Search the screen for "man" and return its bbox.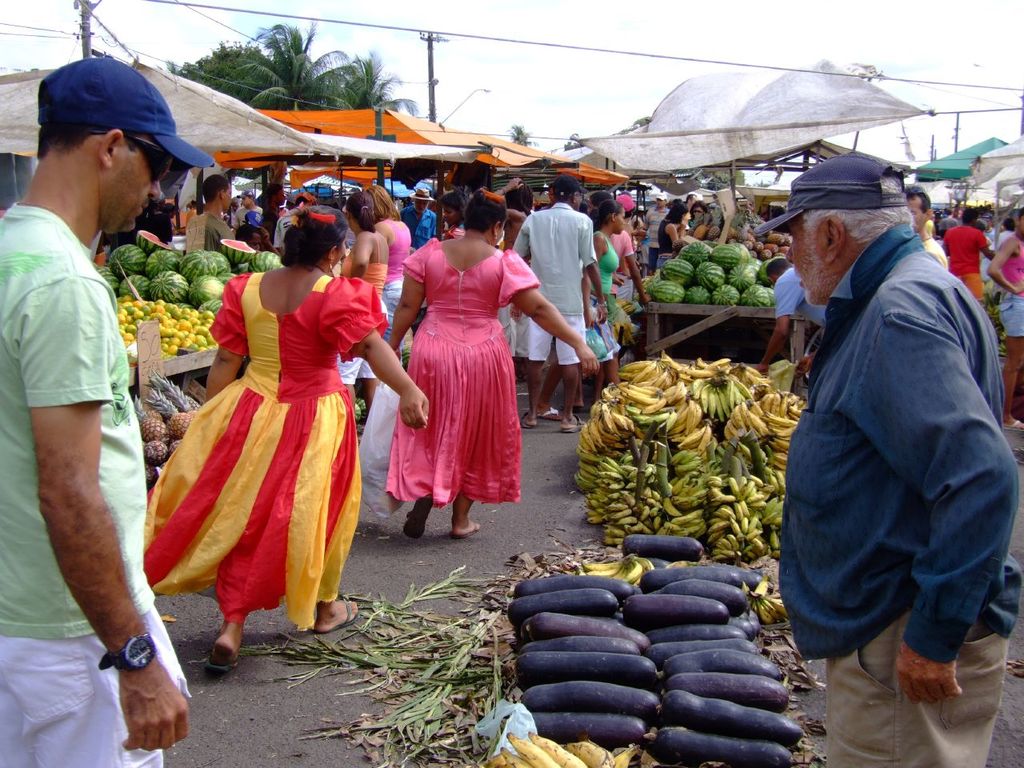
Found: <bbox>514, 178, 607, 434</bbox>.
